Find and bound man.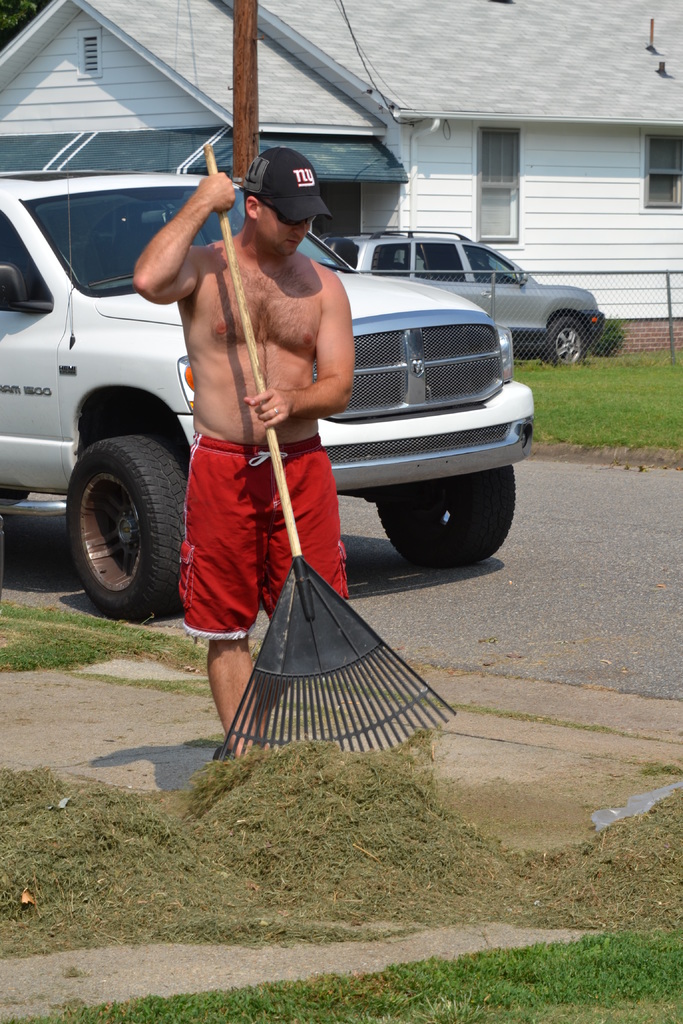
Bound: 141:134:381:674.
